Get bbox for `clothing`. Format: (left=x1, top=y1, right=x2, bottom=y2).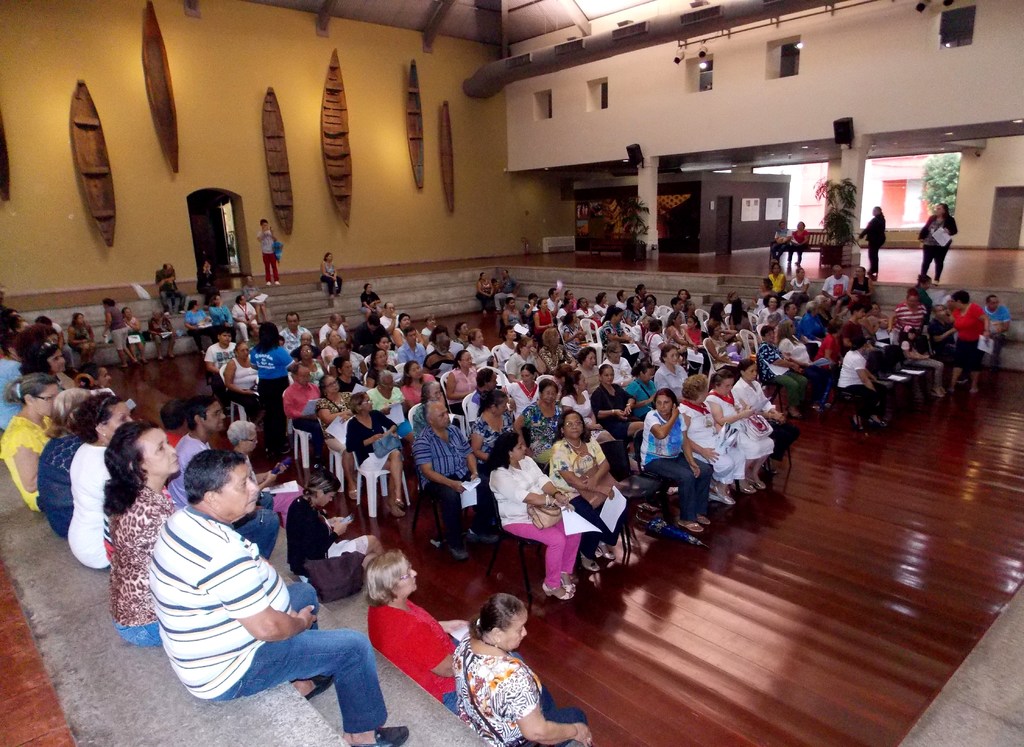
(left=948, top=295, right=988, bottom=370).
